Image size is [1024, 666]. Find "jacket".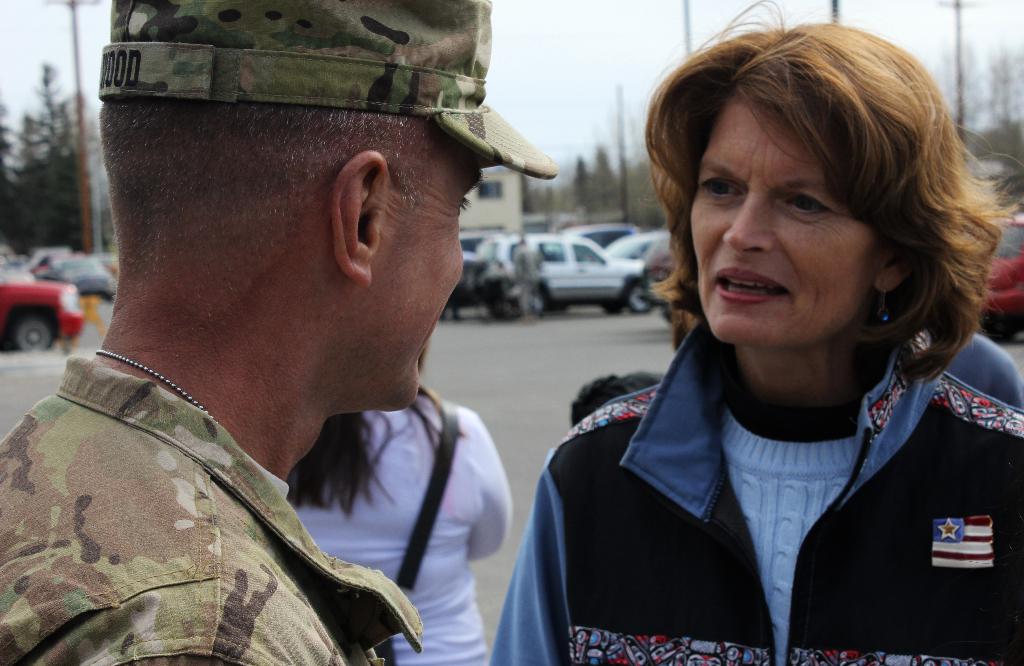
locate(507, 268, 1023, 665).
